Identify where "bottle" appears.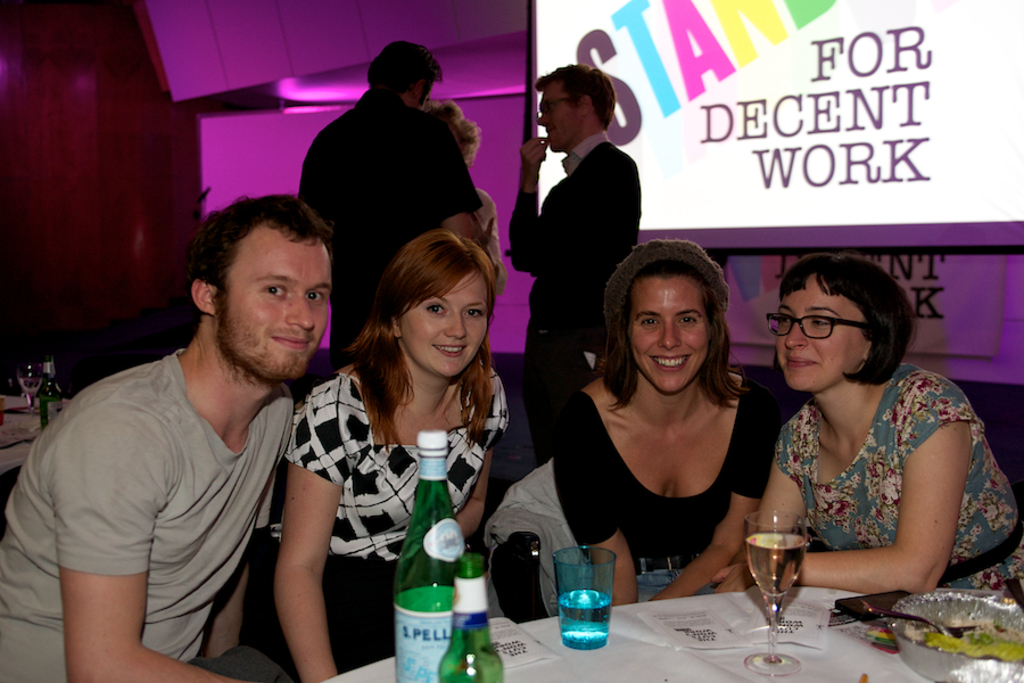
Appears at {"x1": 36, "y1": 360, "x2": 63, "y2": 431}.
